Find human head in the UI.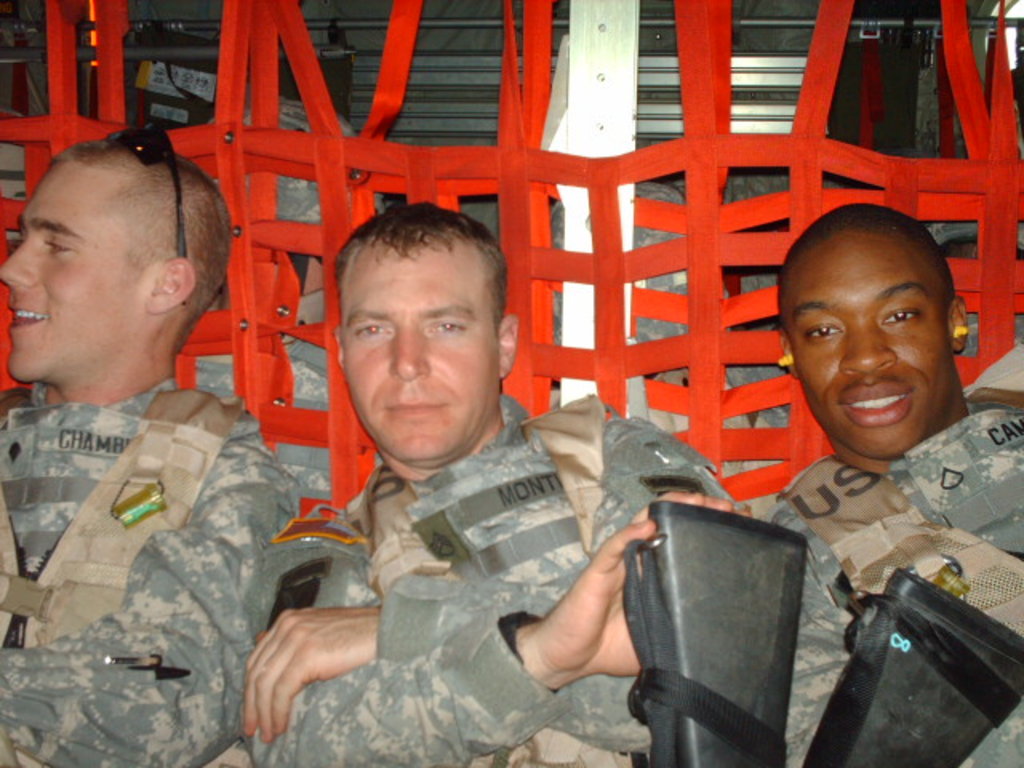
UI element at detection(773, 200, 970, 458).
